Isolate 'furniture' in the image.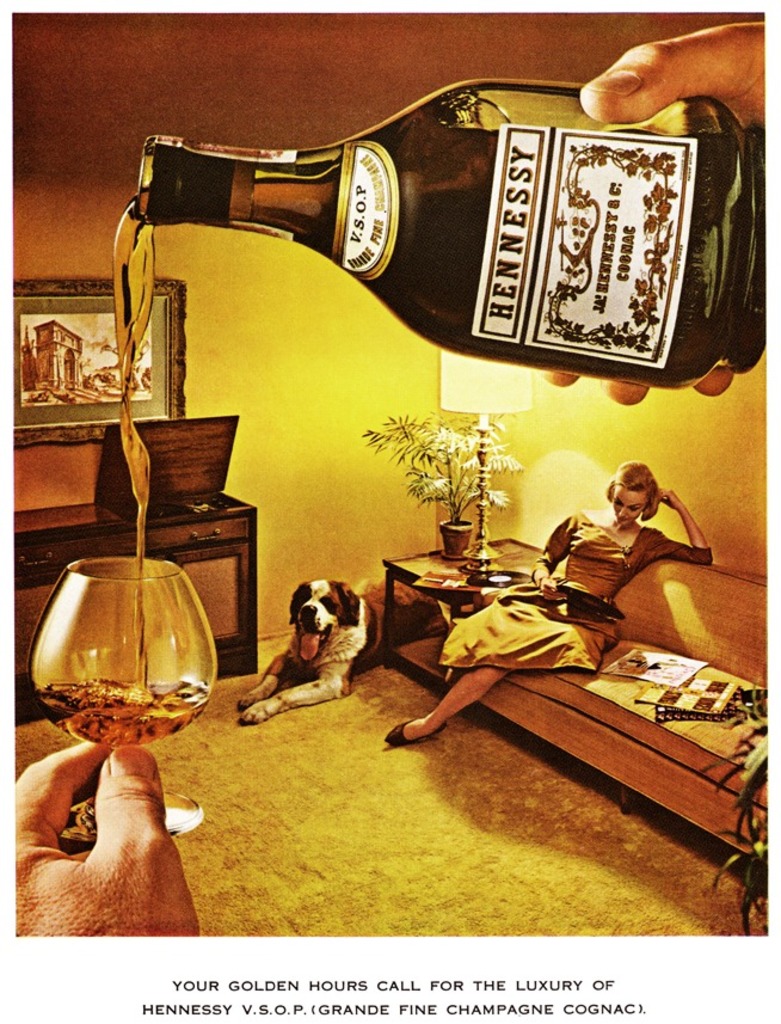
Isolated region: (x1=475, y1=560, x2=770, y2=860).
